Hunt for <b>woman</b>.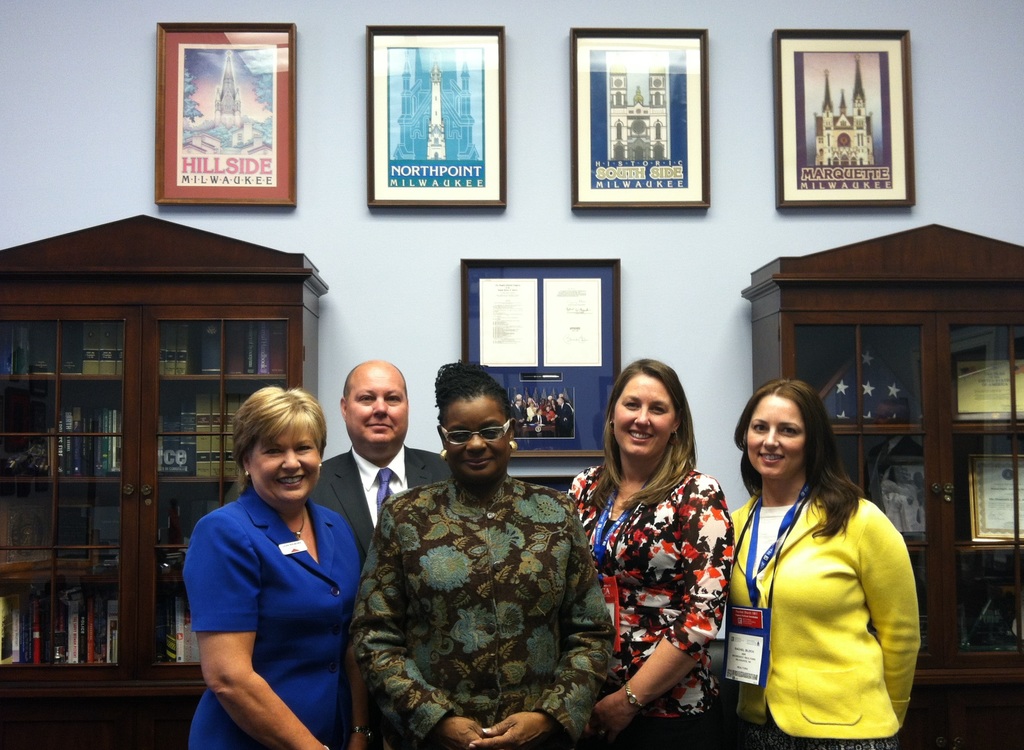
Hunted down at BBox(579, 358, 749, 747).
